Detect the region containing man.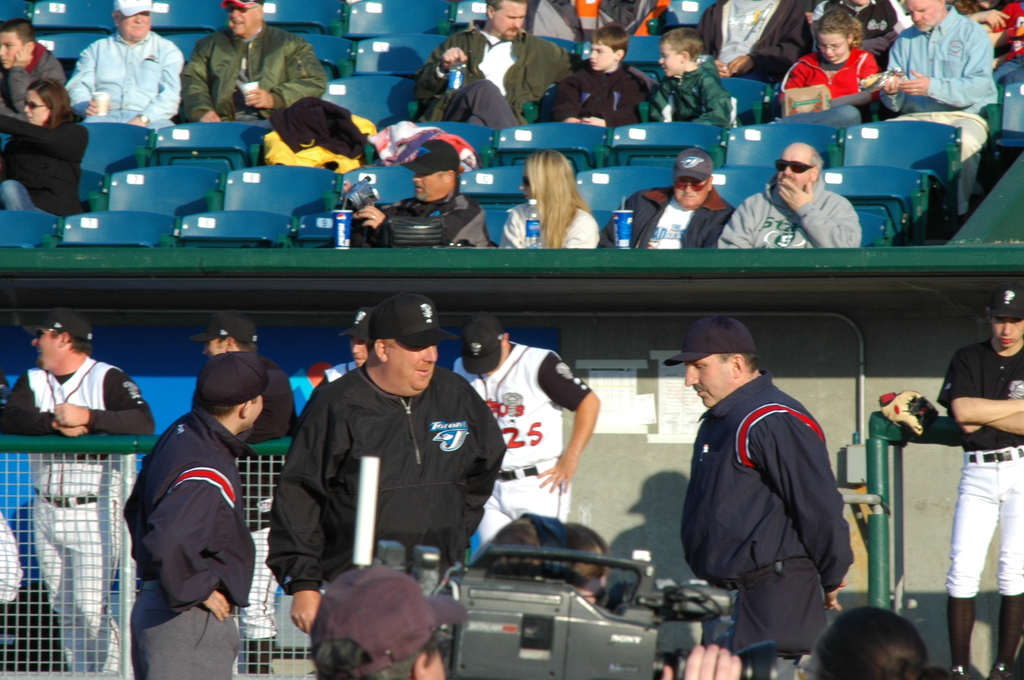
(x1=122, y1=352, x2=275, y2=679).
